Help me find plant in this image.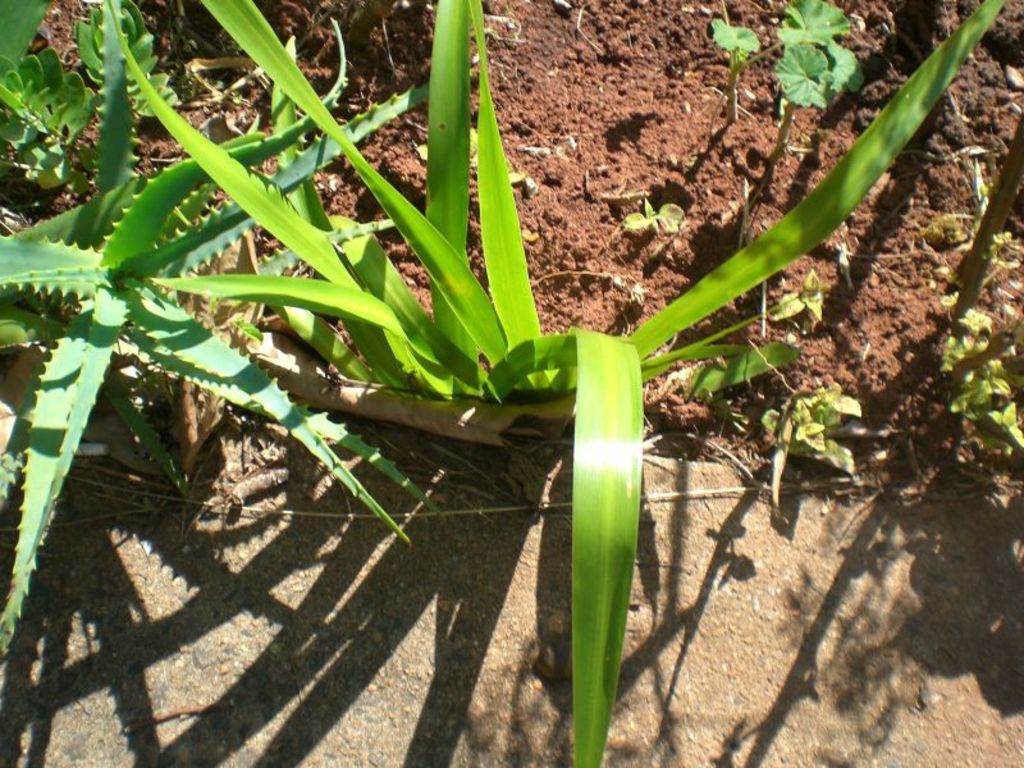
Found it: {"x1": 88, "y1": 0, "x2": 193, "y2": 136}.
